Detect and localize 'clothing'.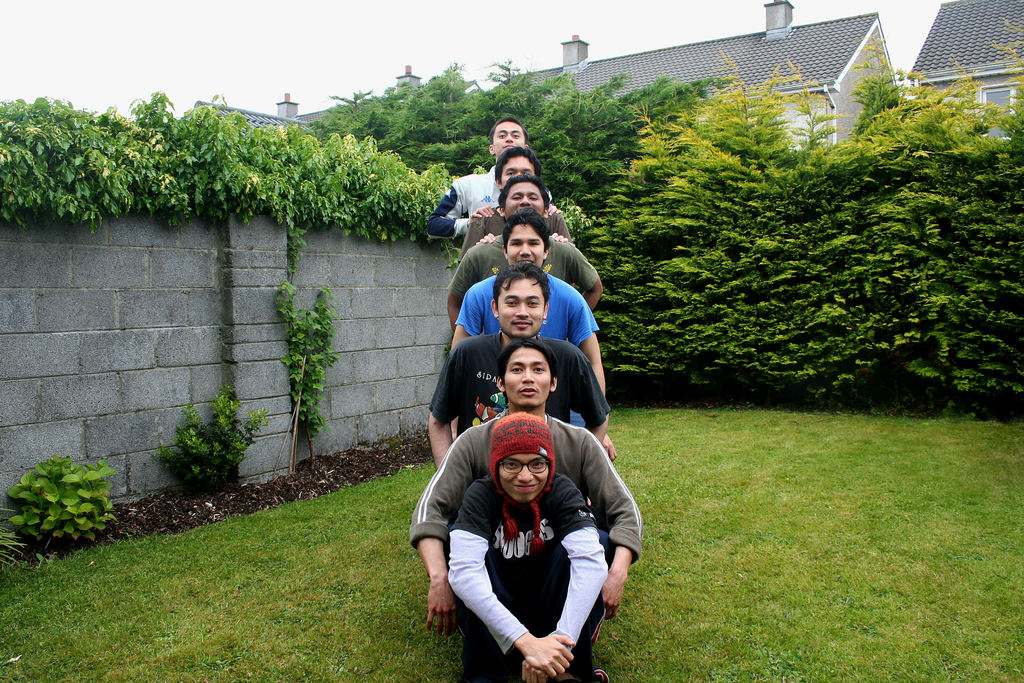
Localized at detection(449, 473, 614, 682).
